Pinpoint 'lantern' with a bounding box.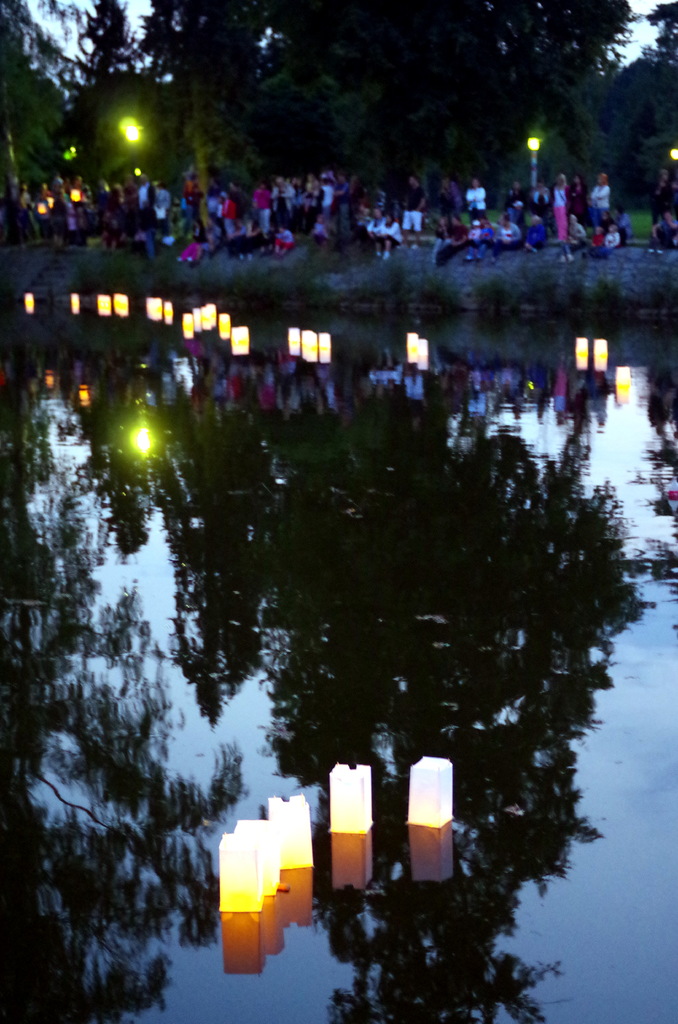
(162, 302, 171, 325).
